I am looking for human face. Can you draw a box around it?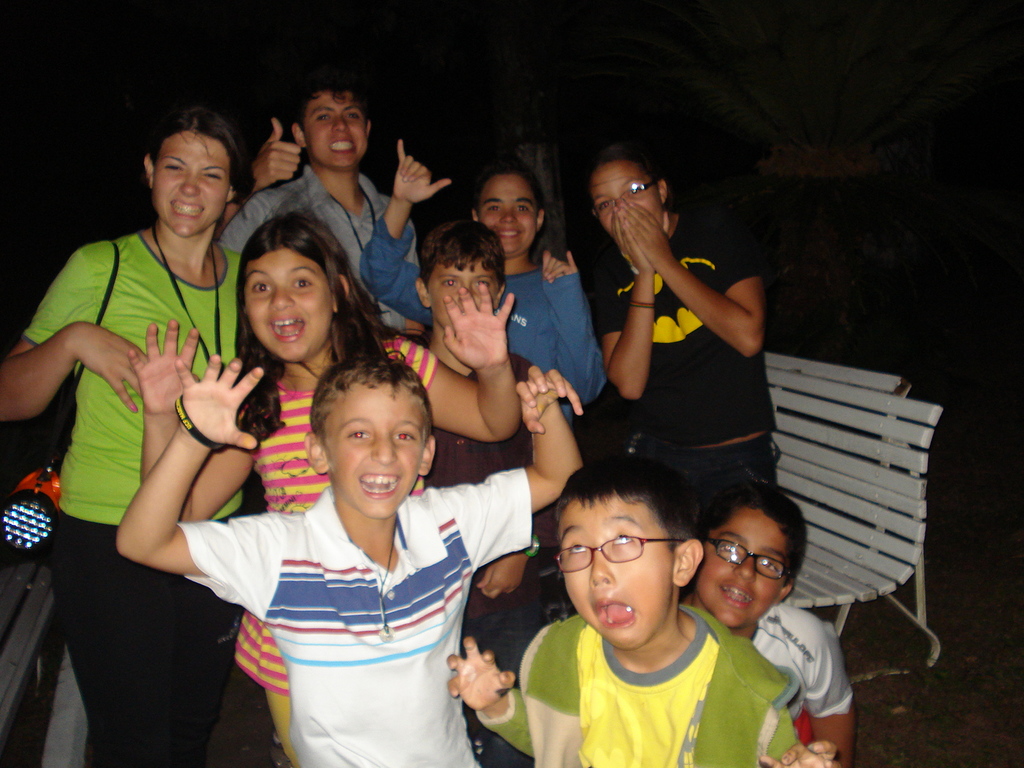
Sure, the bounding box is {"left": 321, "top": 384, "right": 430, "bottom": 528}.
